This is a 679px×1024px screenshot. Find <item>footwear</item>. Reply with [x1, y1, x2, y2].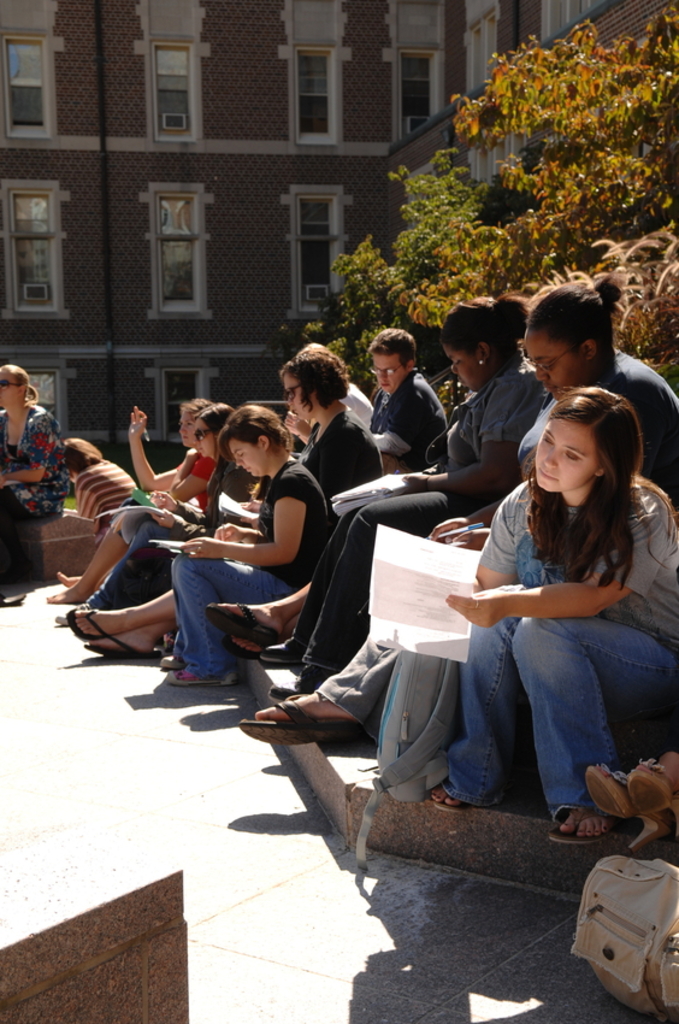
[550, 805, 612, 847].
